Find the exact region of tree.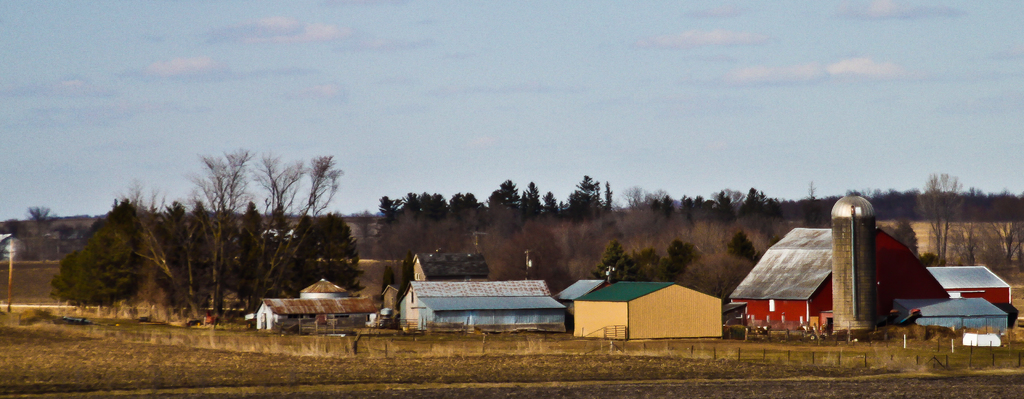
Exact region: {"x1": 977, "y1": 203, "x2": 1023, "y2": 283}.
